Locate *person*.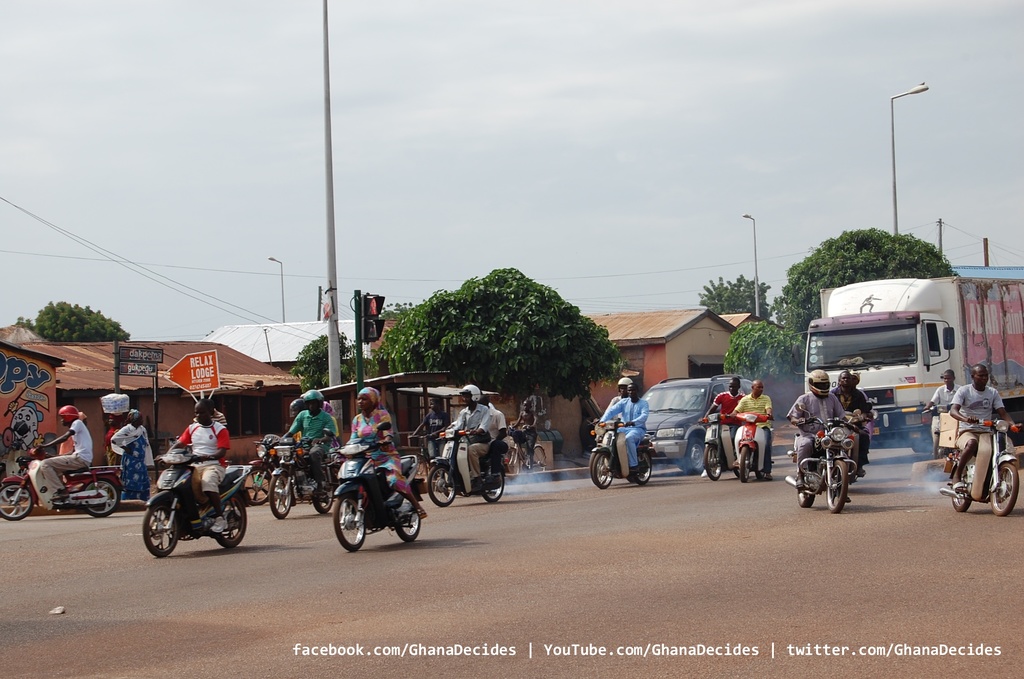
Bounding box: x1=703, y1=377, x2=743, y2=478.
